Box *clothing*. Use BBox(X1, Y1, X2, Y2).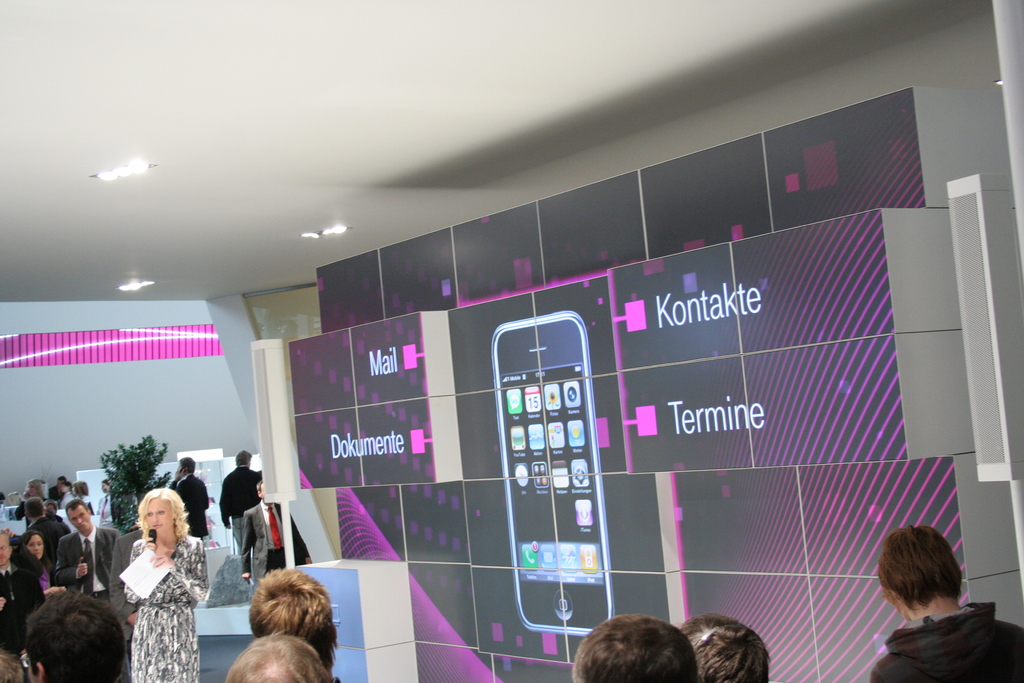
BBox(871, 596, 1023, 682).
